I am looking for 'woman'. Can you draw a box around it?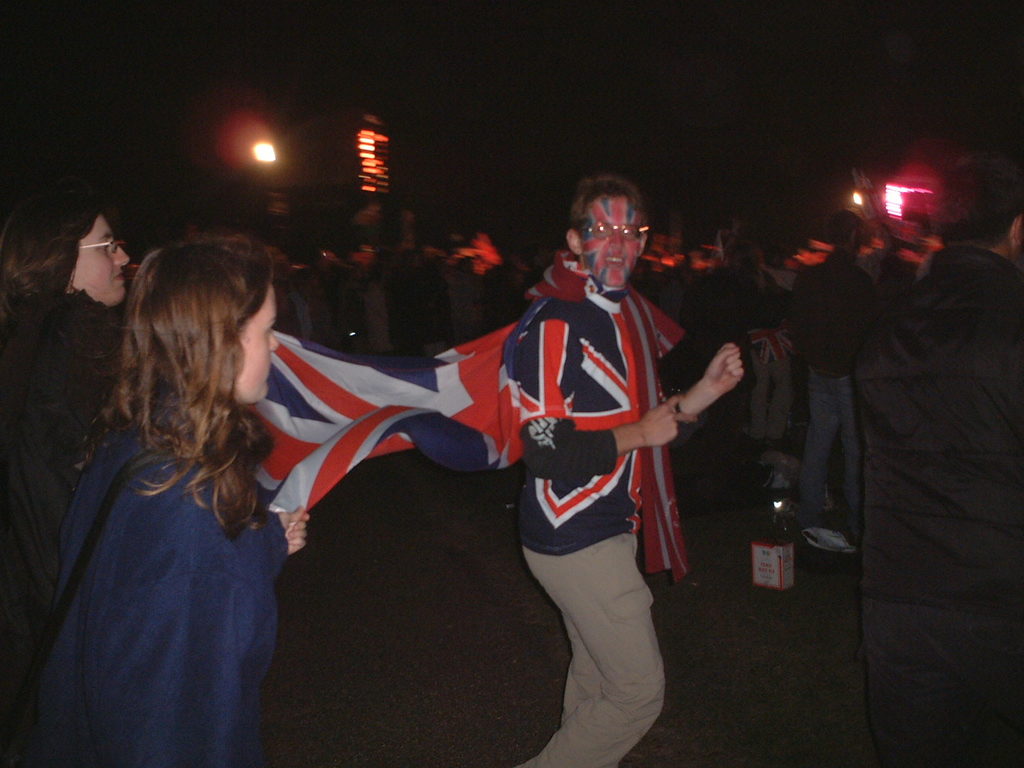
Sure, the bounding box is [x1=19, y1=237, x2=310, y2=767].
